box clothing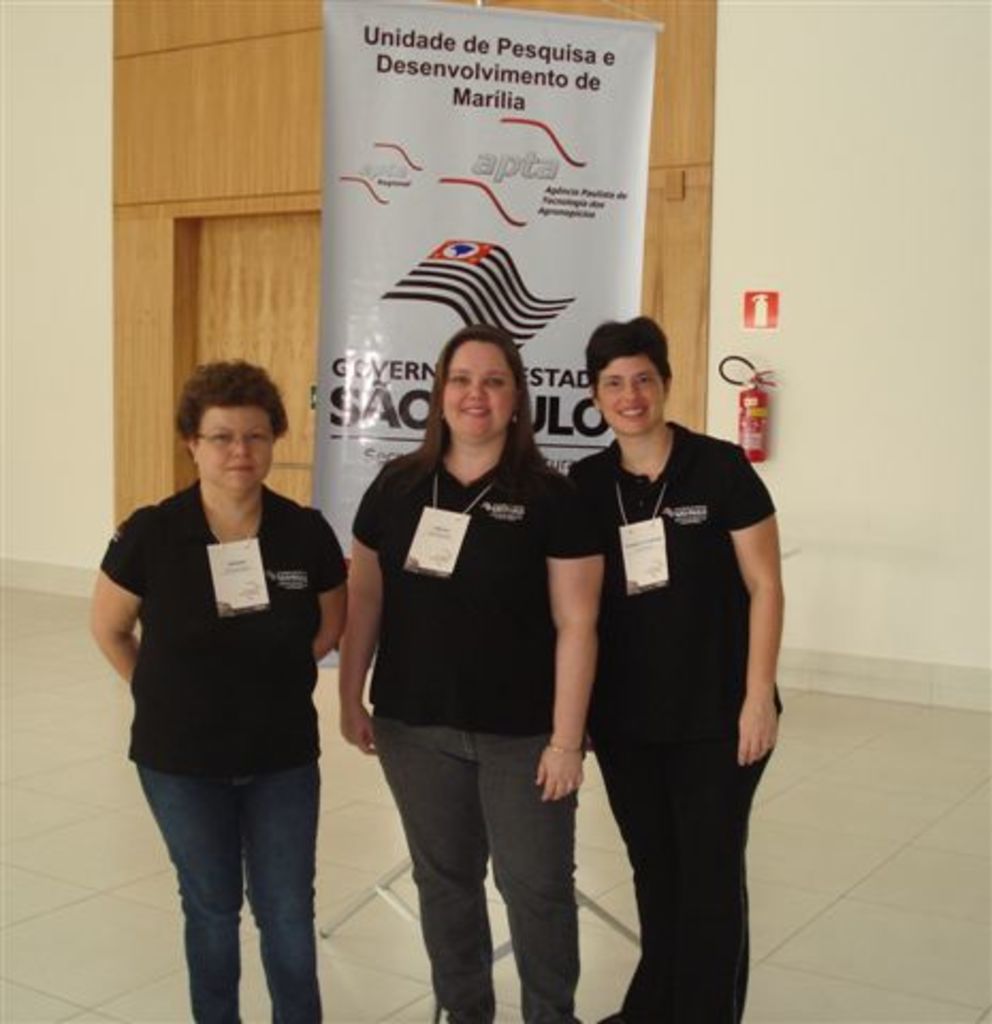
[346,446,602,1022]
